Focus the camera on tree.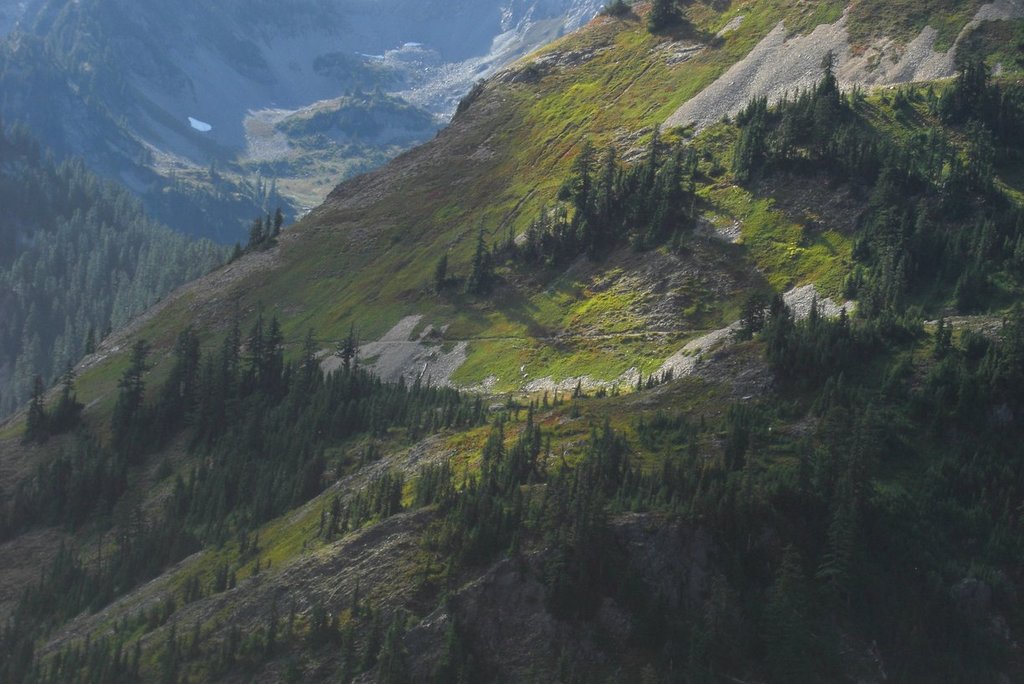
Focus region: bbox(839, 88, 863, 114).
